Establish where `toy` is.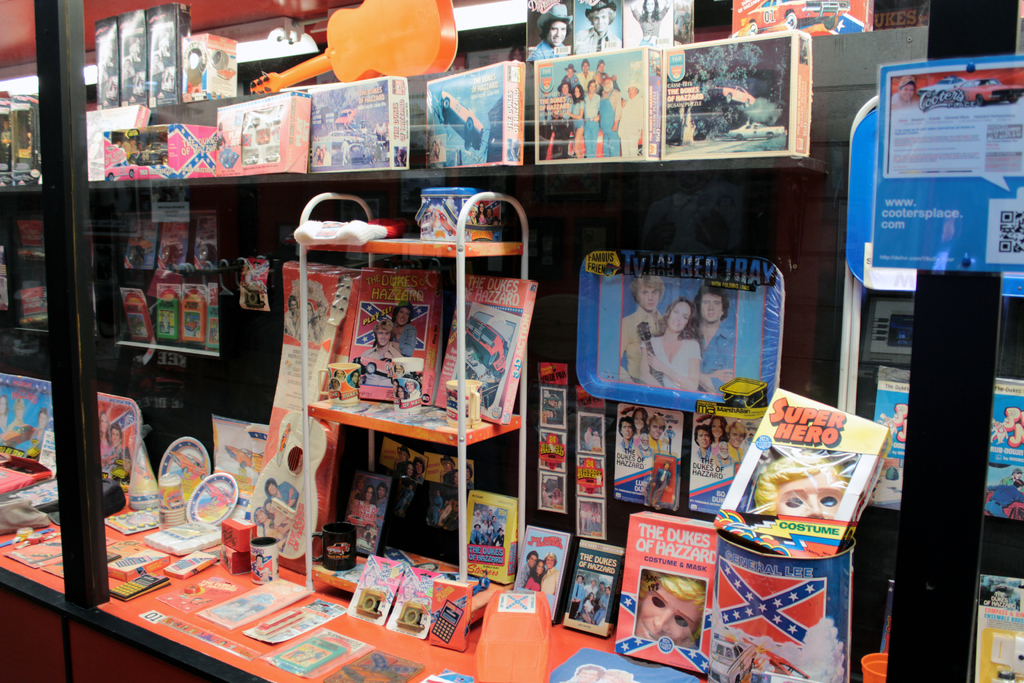
Established at left=105, top=76, right=116, bottom=97.
